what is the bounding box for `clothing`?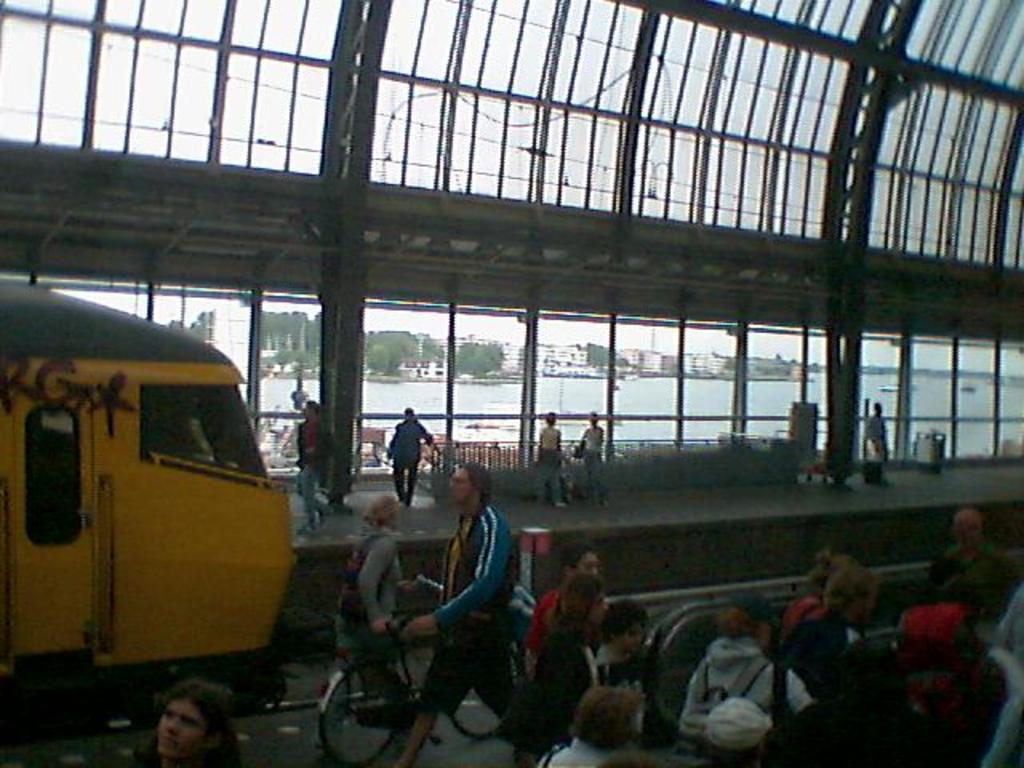
select_region(517, 622, 600, 762).
